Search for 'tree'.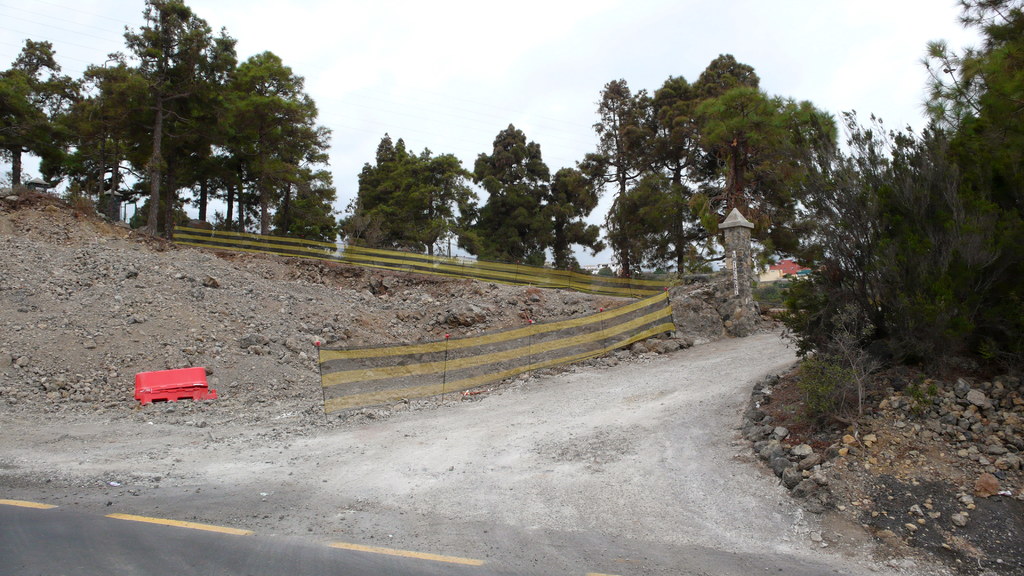
Found at 754:0:1023:378.
